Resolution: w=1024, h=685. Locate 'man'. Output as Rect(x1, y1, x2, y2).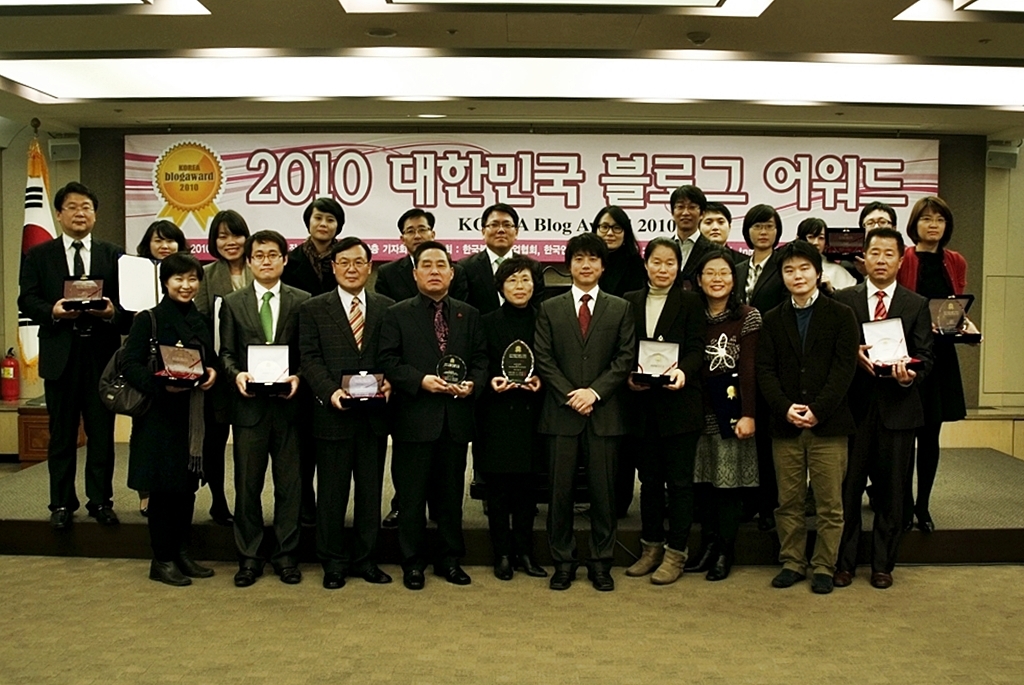
Rect(757, 239, 862, 598).
